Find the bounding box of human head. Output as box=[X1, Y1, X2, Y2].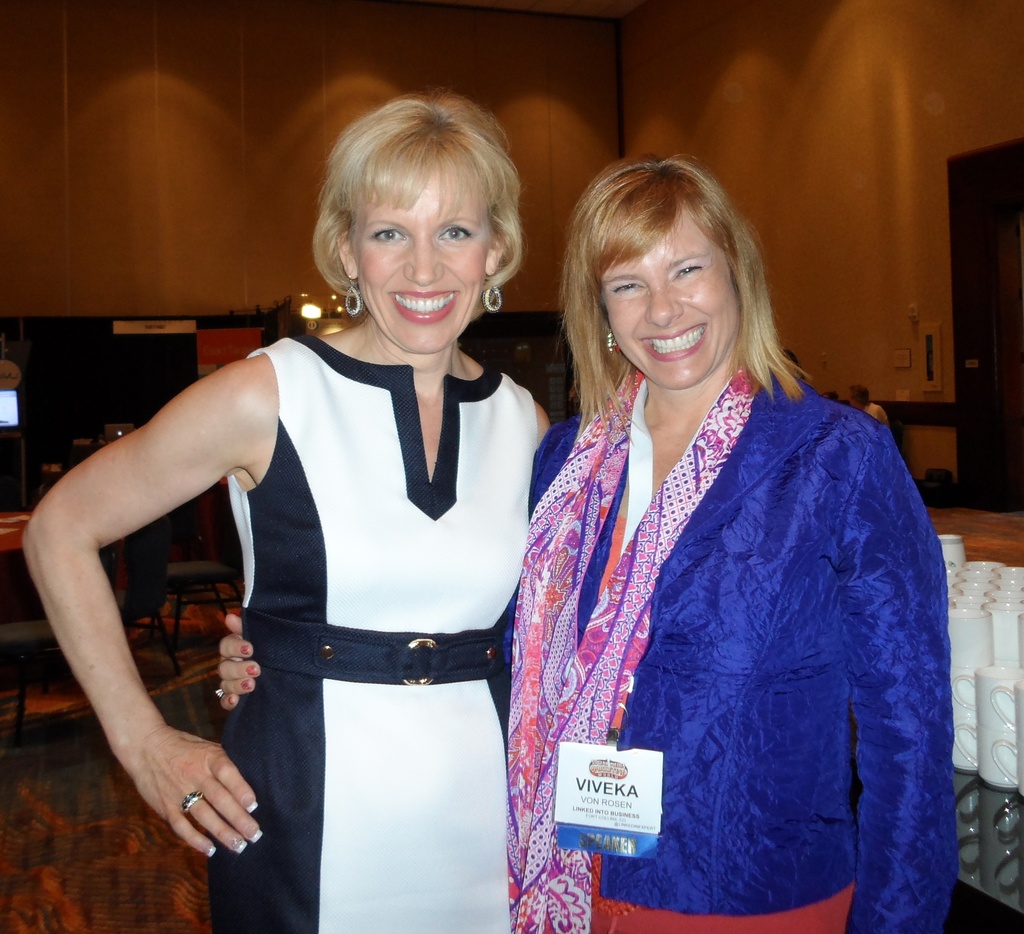
box=[551, 149, 772, 383].
